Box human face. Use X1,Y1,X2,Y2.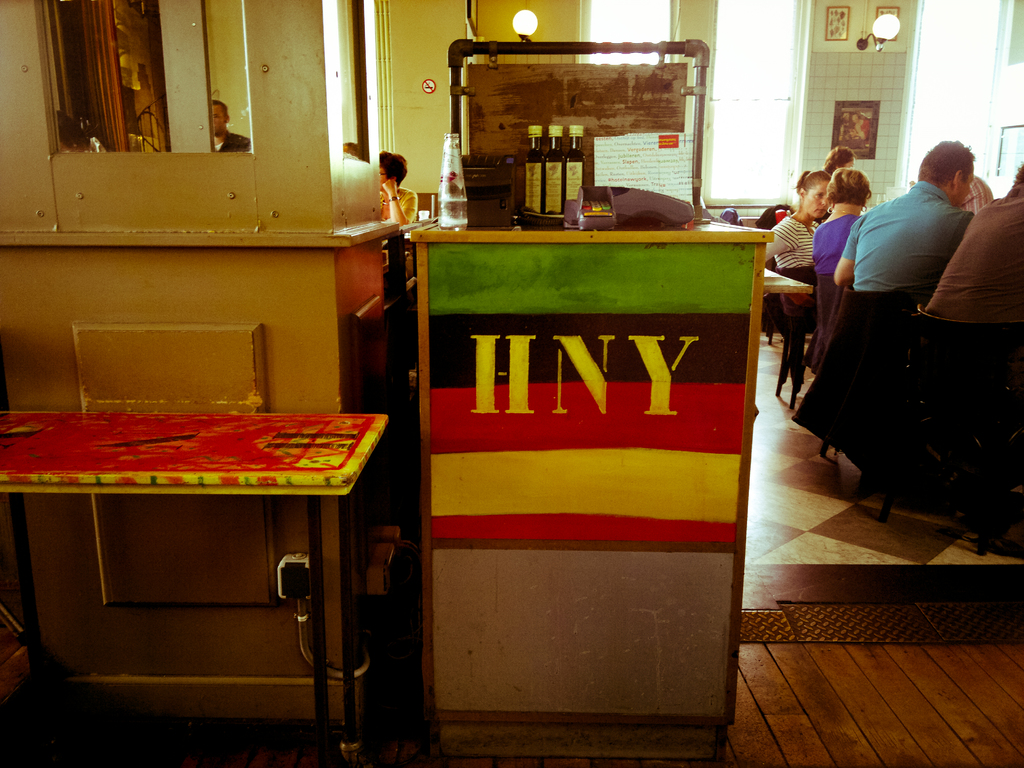
379,165,386,191.
